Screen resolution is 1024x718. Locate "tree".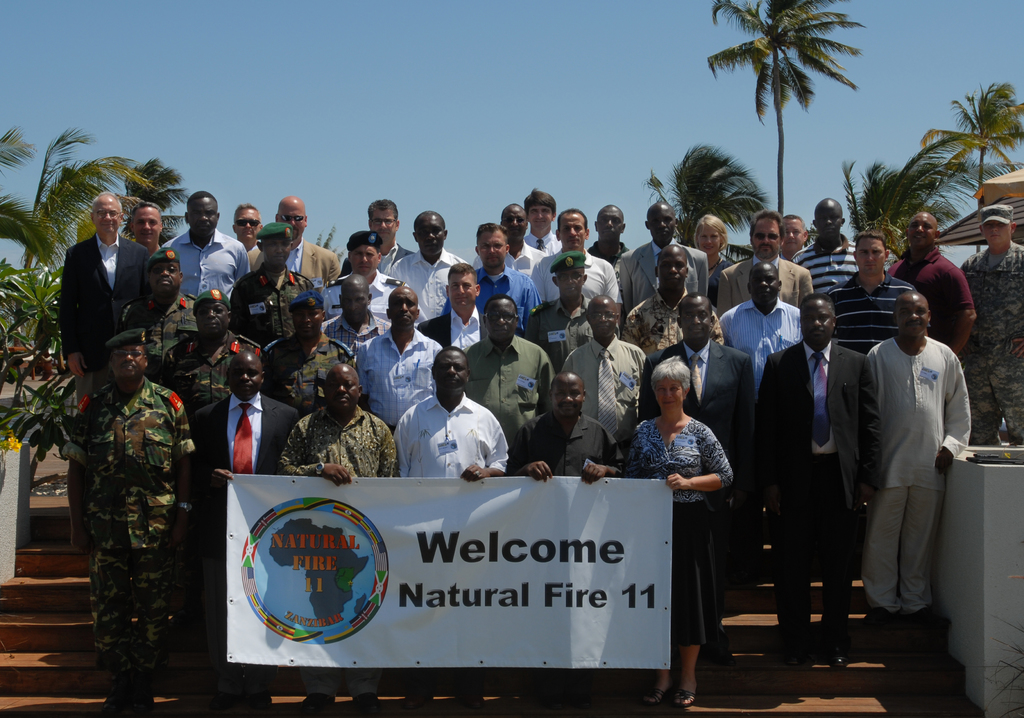
crop(0, 125, 194, 274).
